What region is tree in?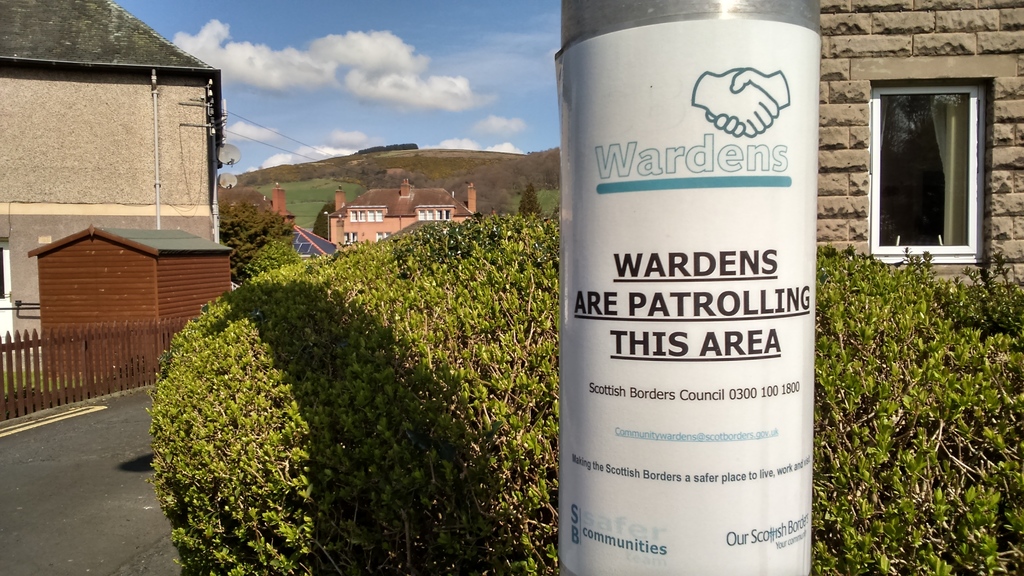
pyautogui.locateOnScreen(218, 188, 291, 285).
